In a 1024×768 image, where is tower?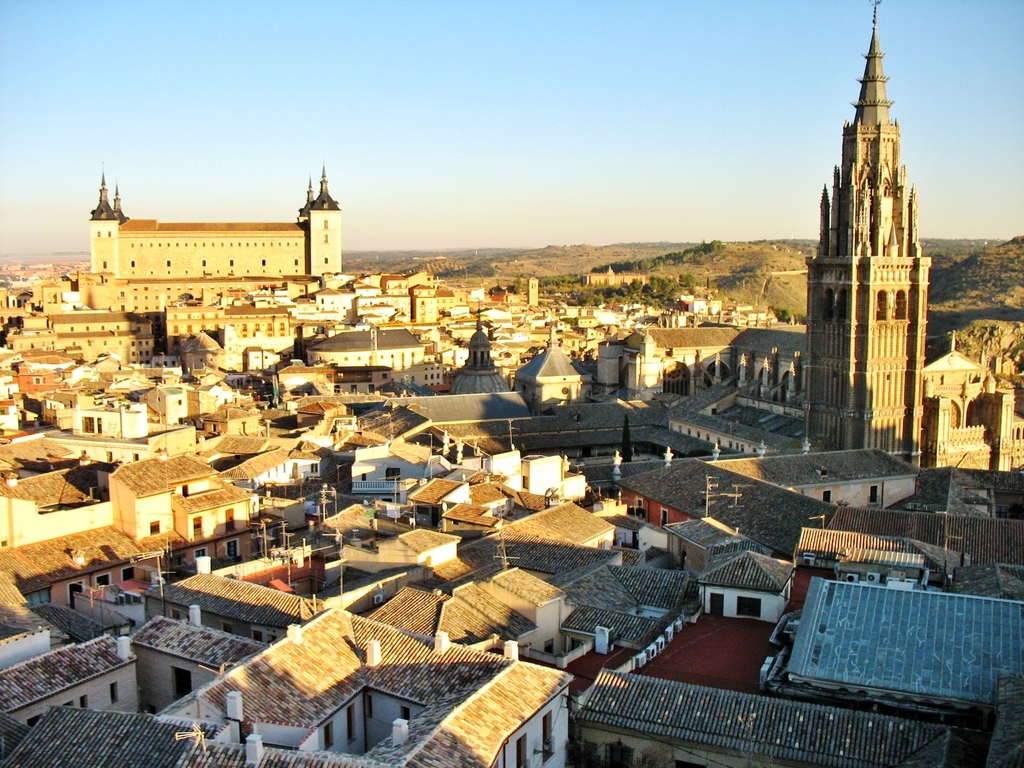
BBox(797, 0, 949, 478).
